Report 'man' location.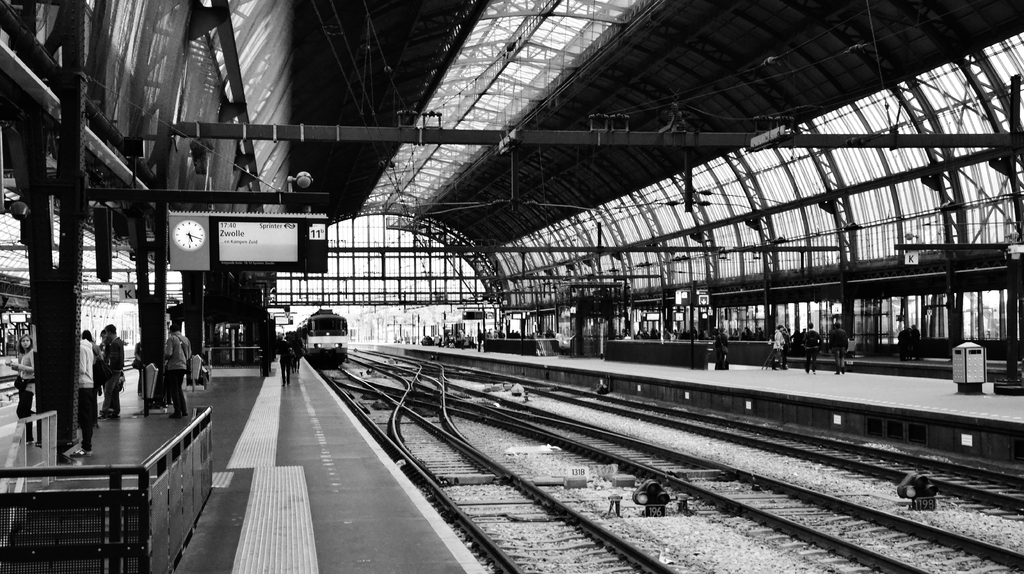
Report: (x1=769, y1=322, x2=789, y2=371).
